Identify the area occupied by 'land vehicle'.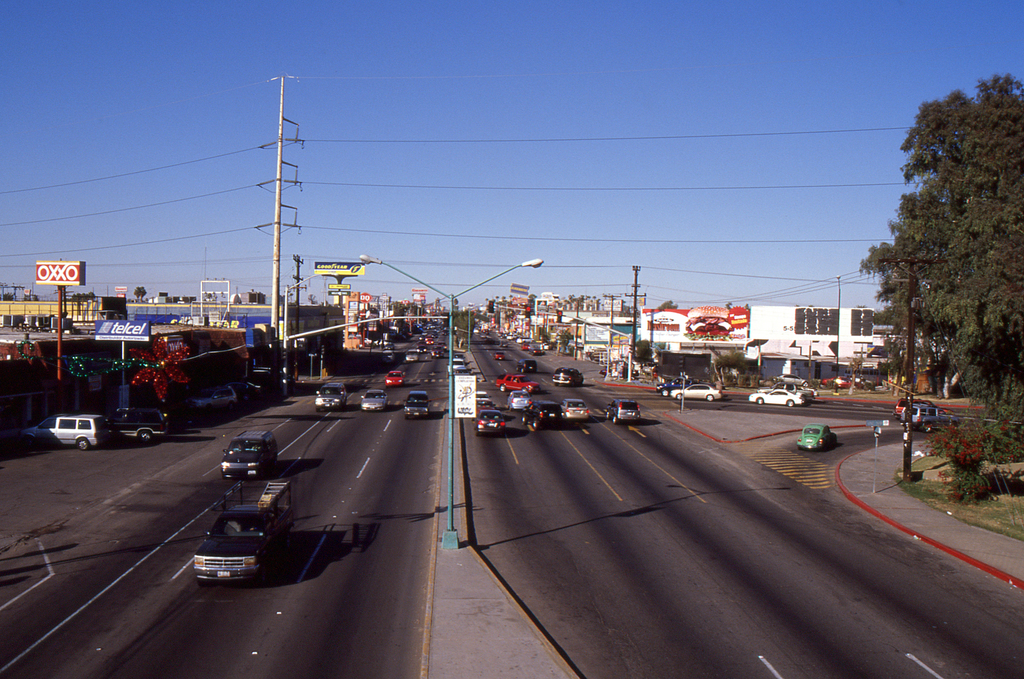
Area: crop(518, 360, 532, 368).
